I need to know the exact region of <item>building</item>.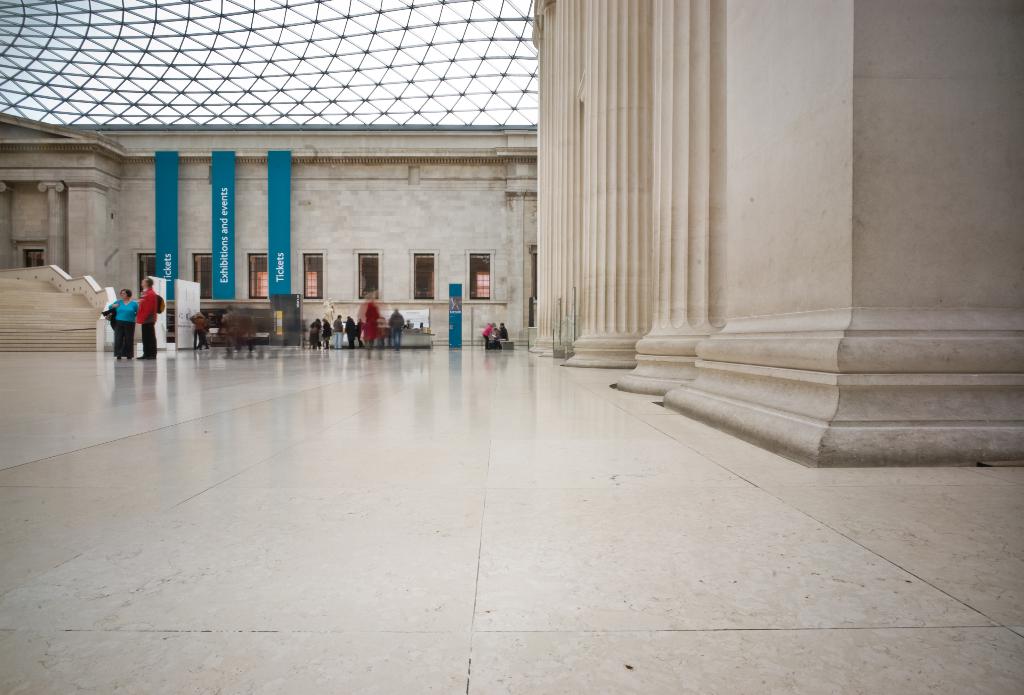
Region: 0, 0, 1023, 694.
